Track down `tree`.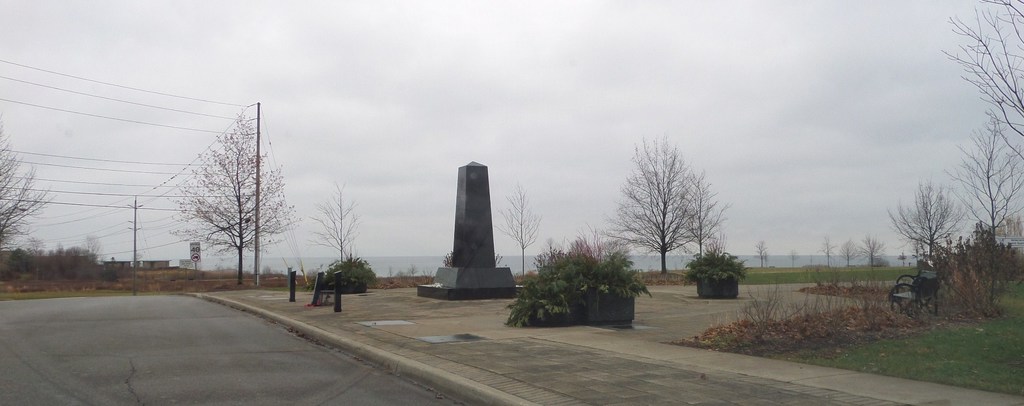
Tracked to {"x1": 955, "y1": 116, "x2": 1019, "y2": 309}.
